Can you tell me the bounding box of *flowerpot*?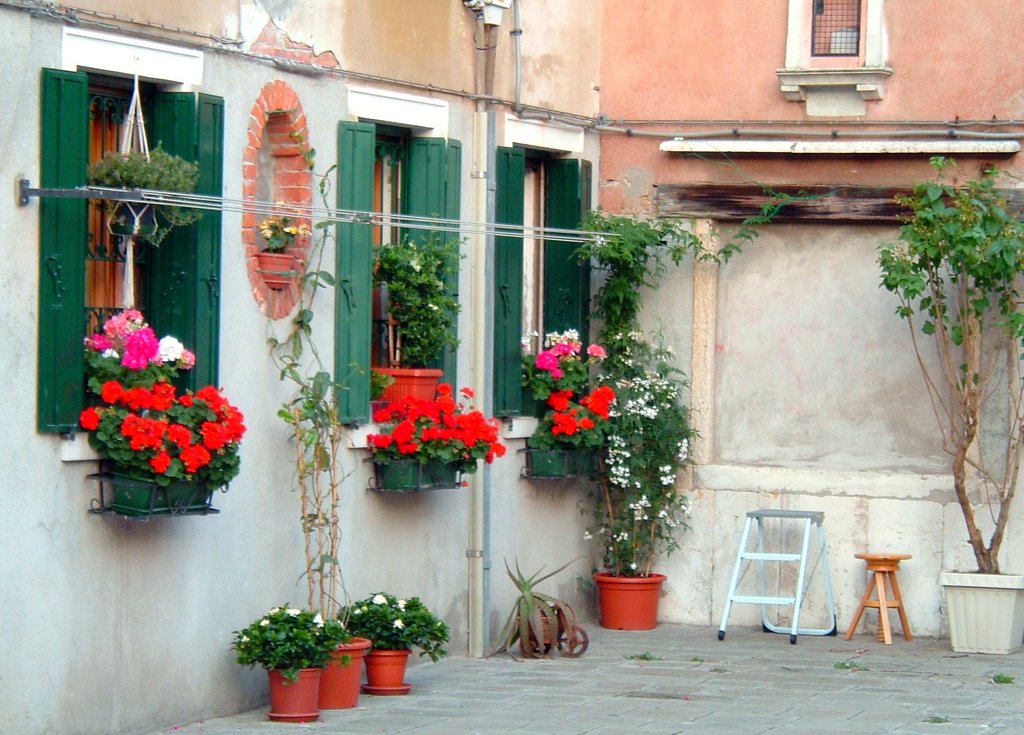
(left=365, top=456, right=477, bottom=492).
